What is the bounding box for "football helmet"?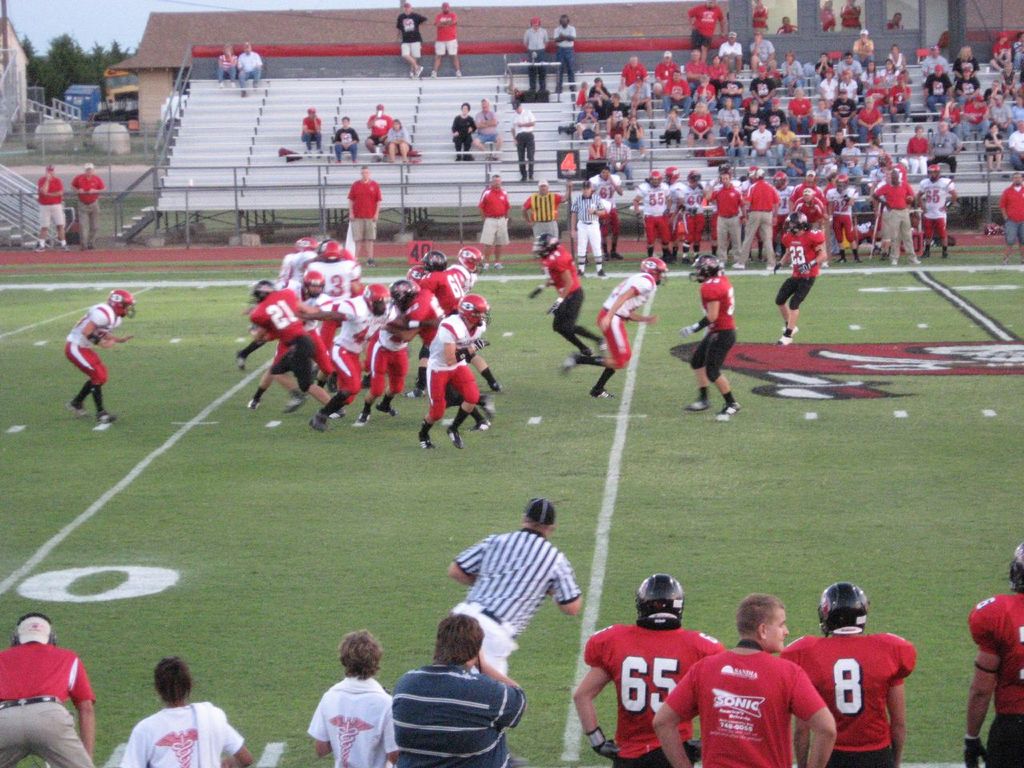
(left=683, top=253, right=726, bottom=282).
